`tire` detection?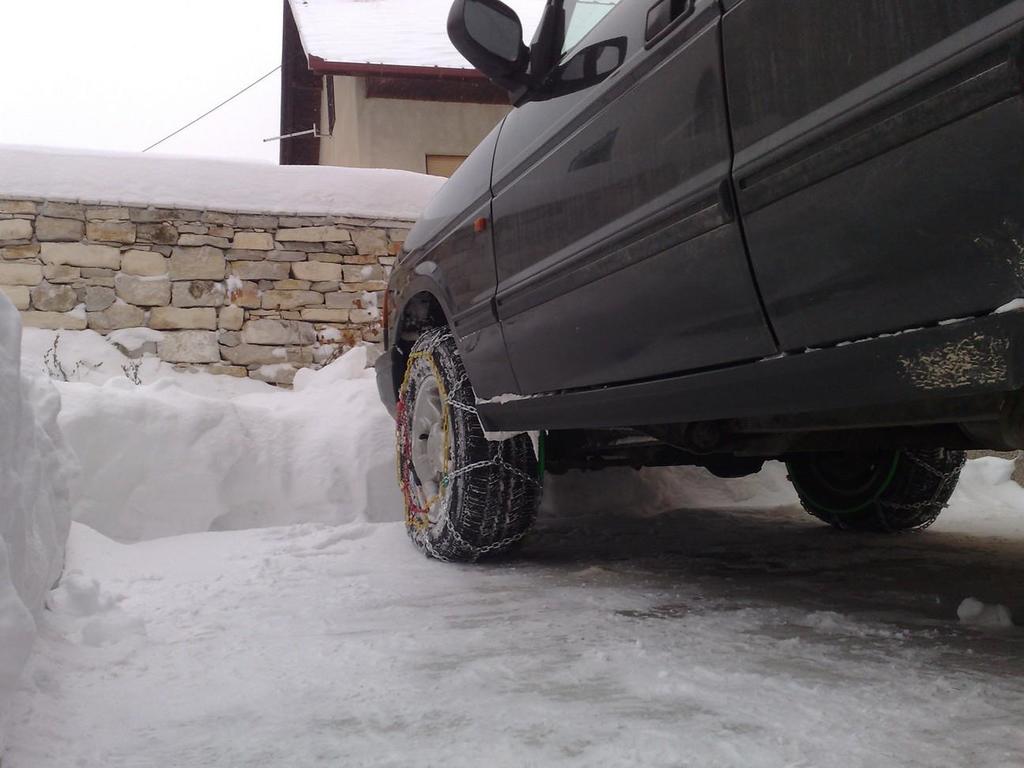
(787, 449, 970, 532)
